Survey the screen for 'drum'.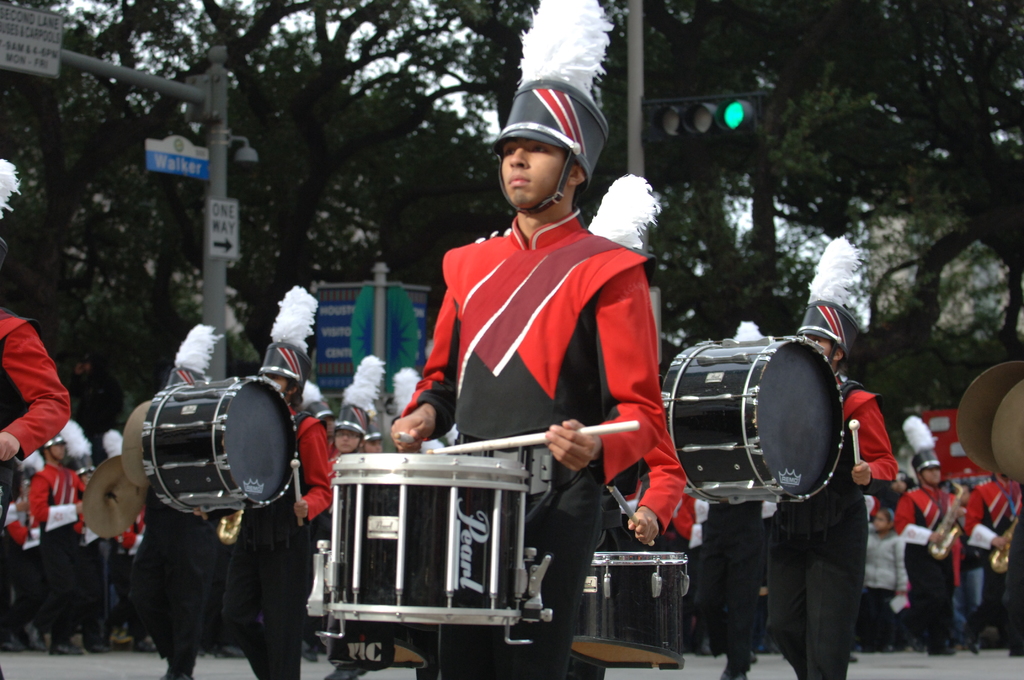
Survey found: left=656, top=339, right=849, bottom=506.
